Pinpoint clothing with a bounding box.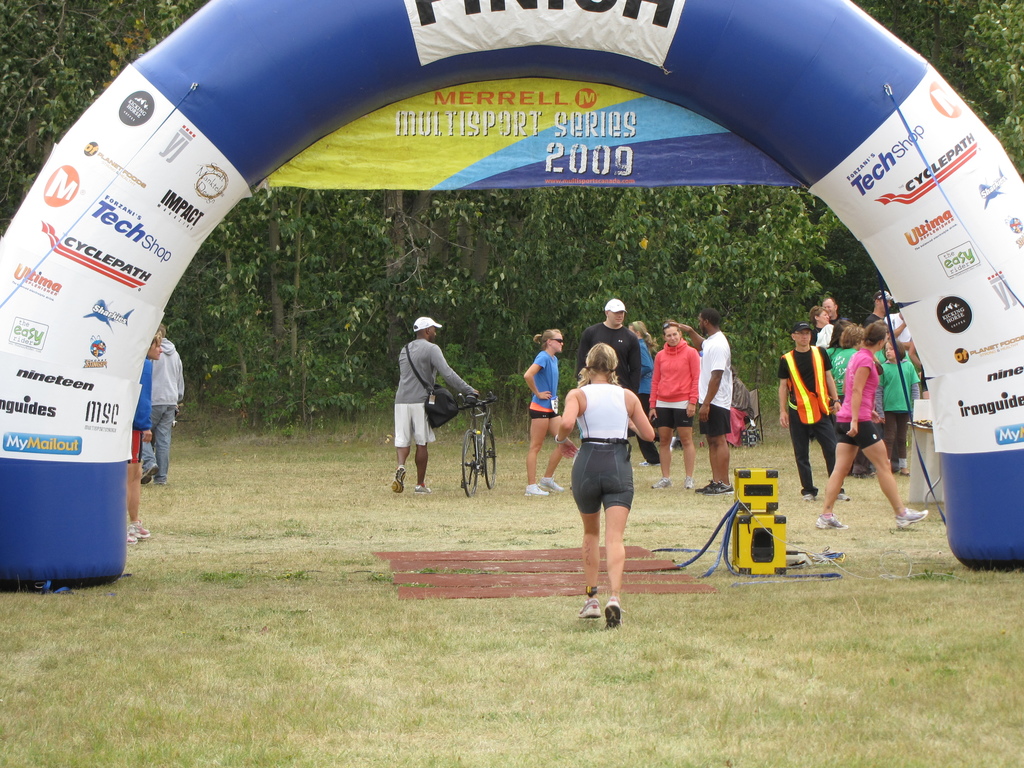
box=[726, 378, 751, 449].
